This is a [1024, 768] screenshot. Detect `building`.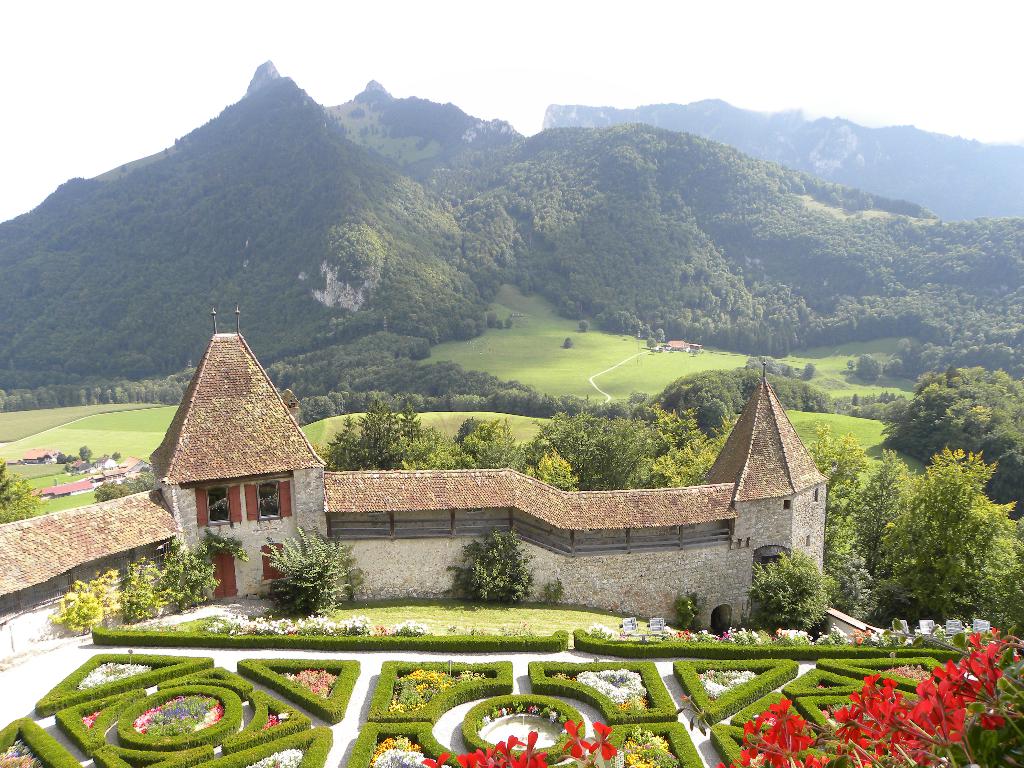
detection(0, 308, 831, 641).
